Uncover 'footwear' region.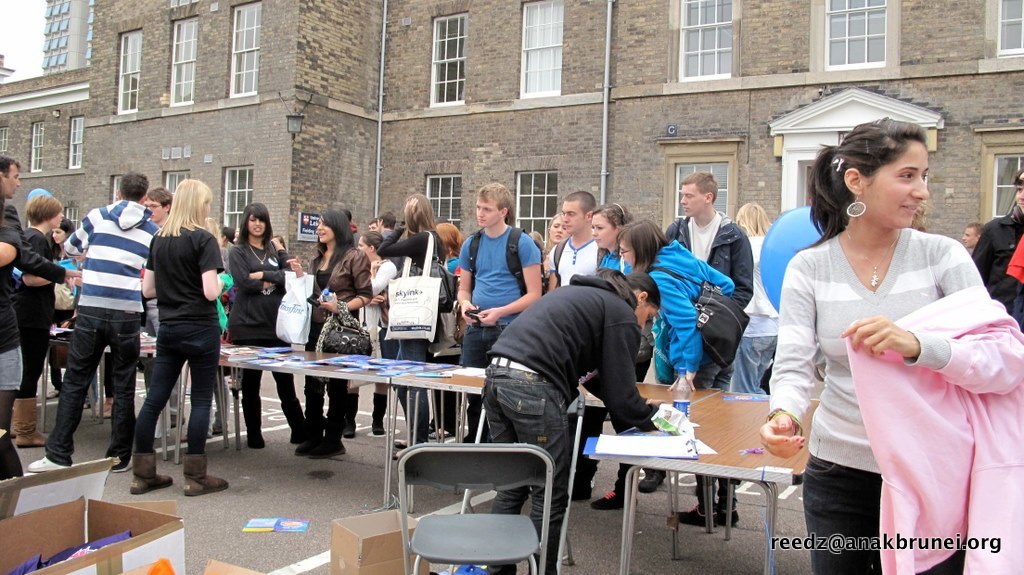
Uncovered: bbox=(186, 453, 228, 494).
